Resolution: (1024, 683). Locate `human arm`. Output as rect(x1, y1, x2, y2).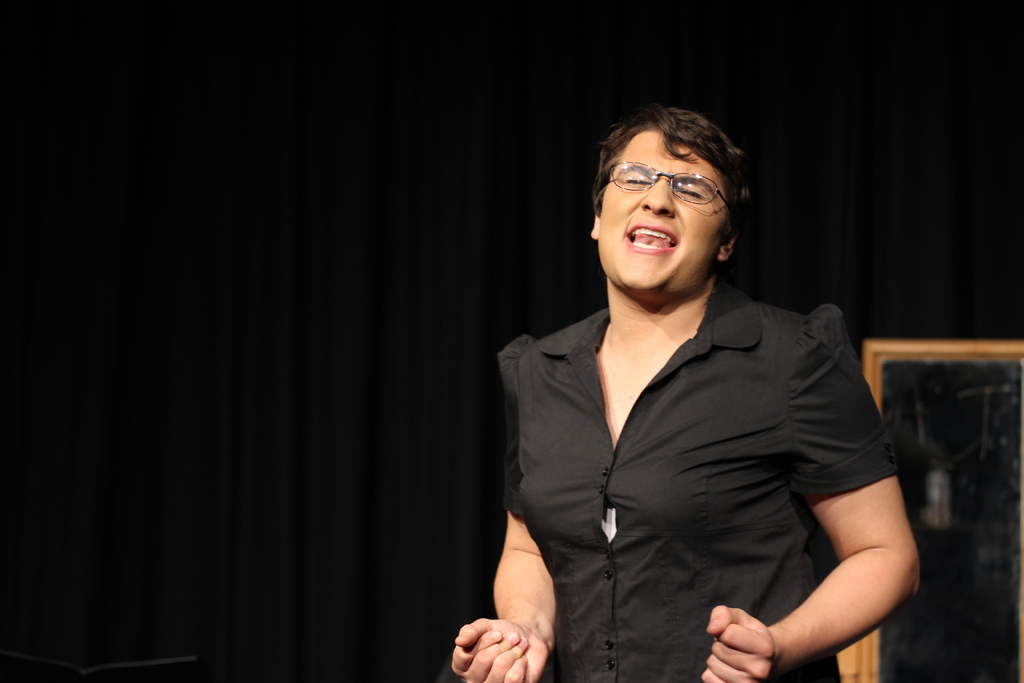
rect(442, 353, 564, 682).
